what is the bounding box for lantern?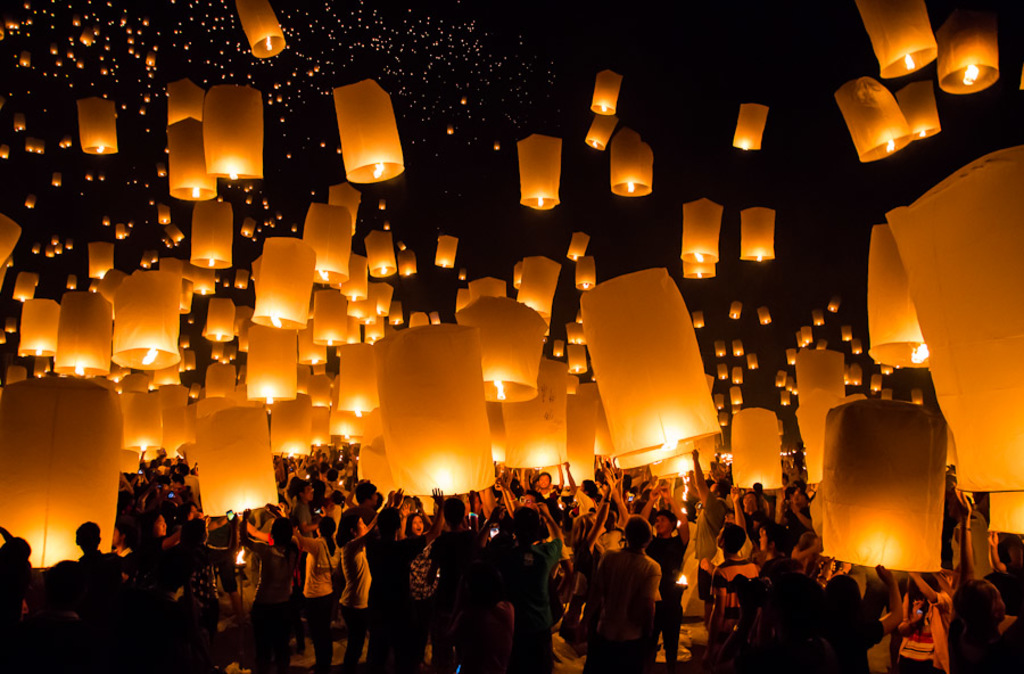
683/191/727/265.
